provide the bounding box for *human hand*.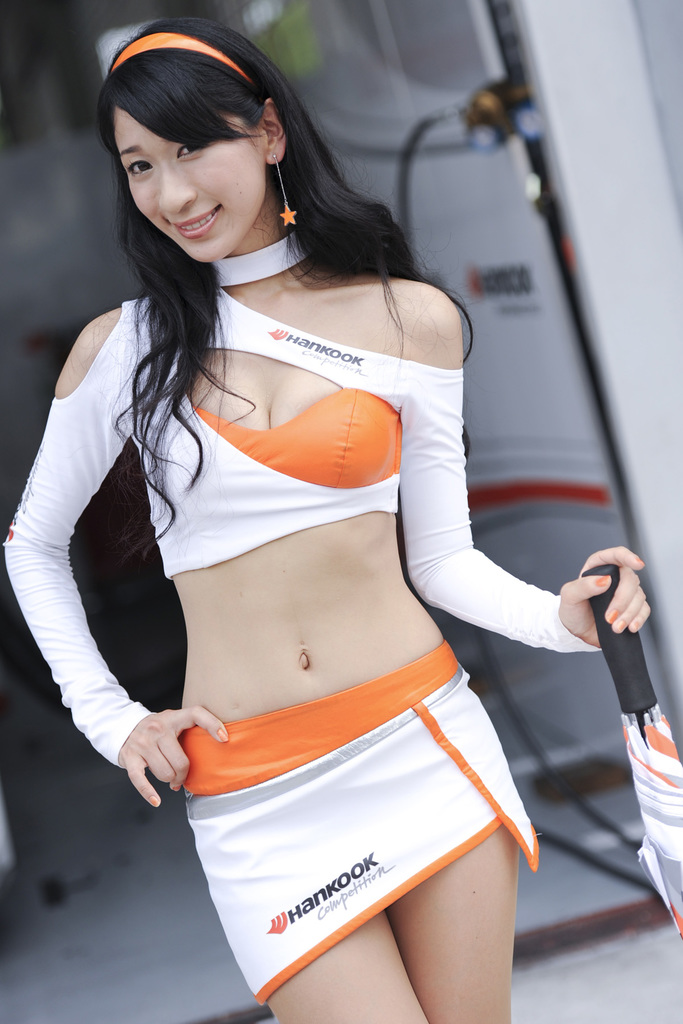
bbox(573, 556, 654, 654).
